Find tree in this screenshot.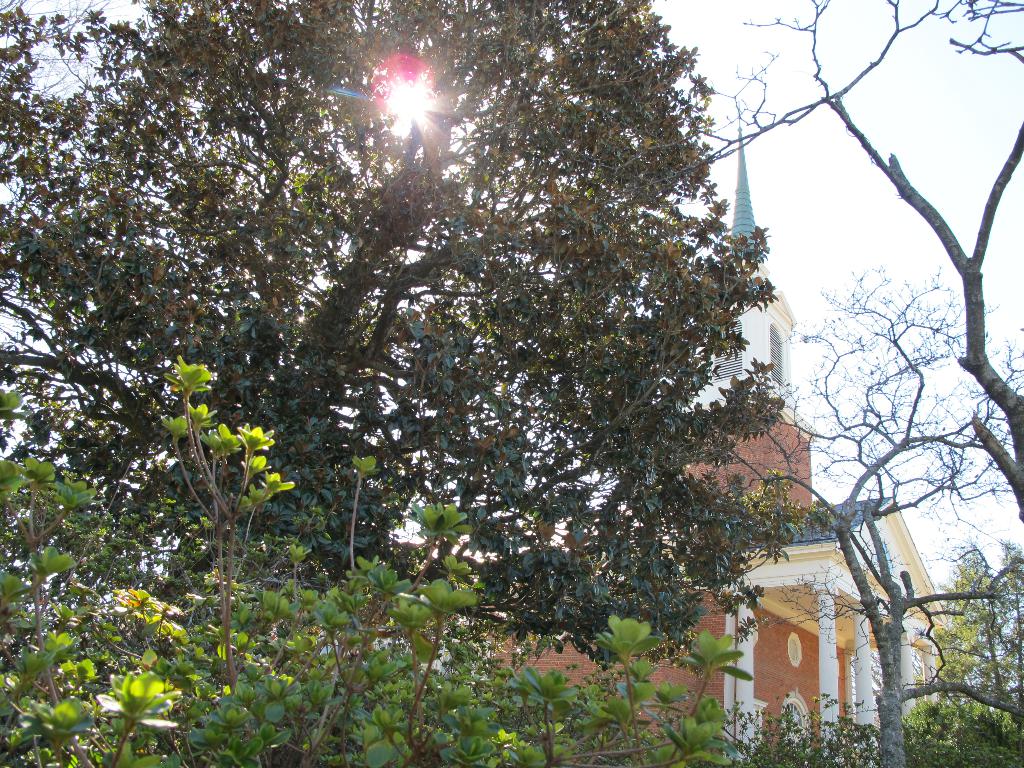
The bounding box for tree is region(689, 258, 1023, 767).
